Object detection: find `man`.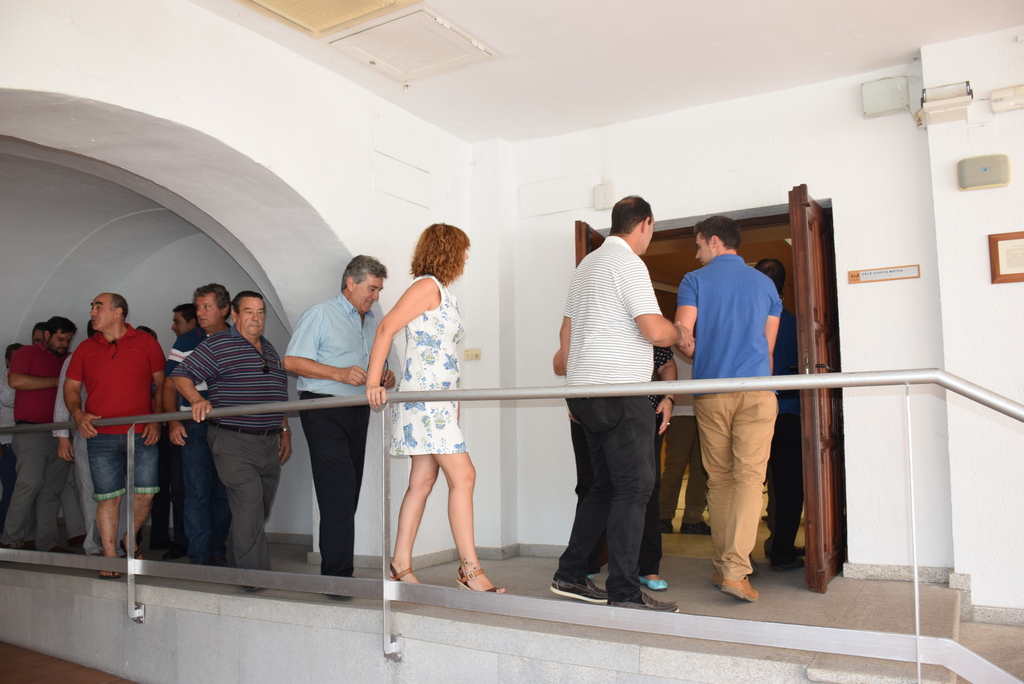
673, 214, 785, 603.
